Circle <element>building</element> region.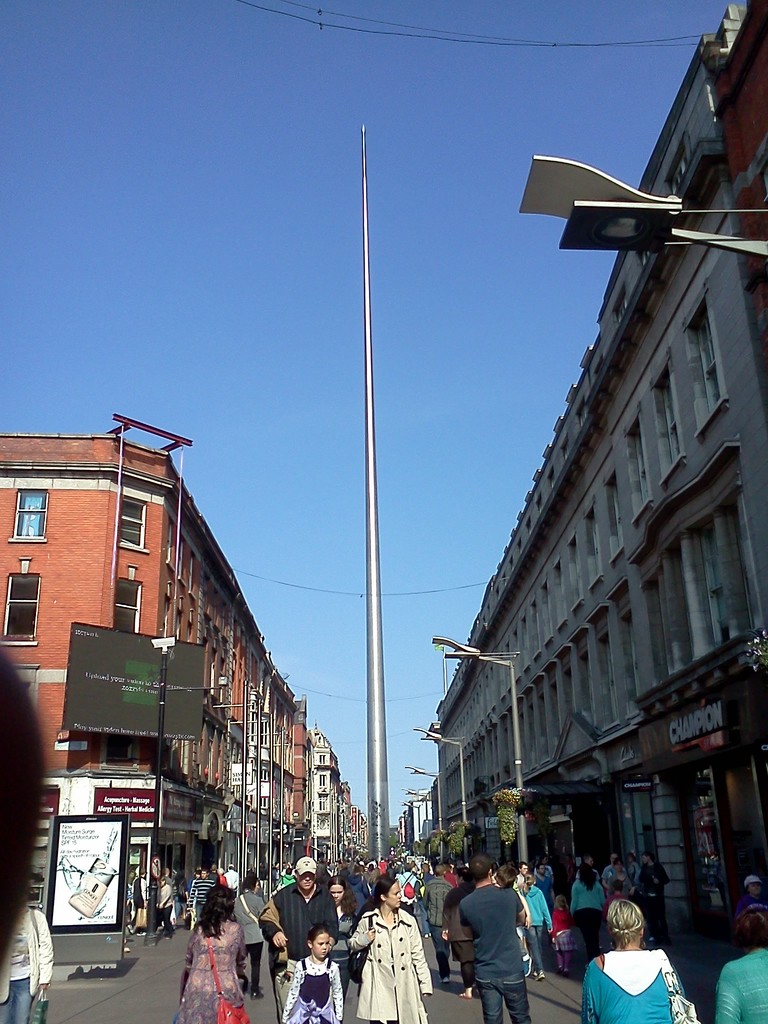
Region: 0 430 308 929.
